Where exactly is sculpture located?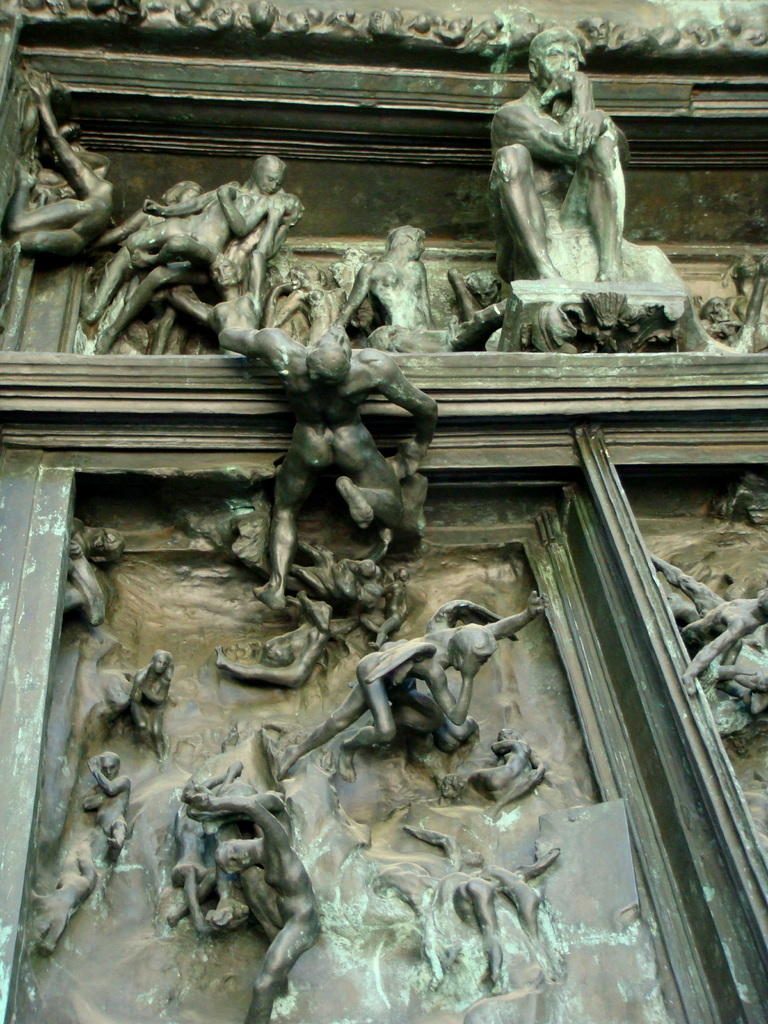
Its bounding box is left=53, top=517, right=129, bottom=634.
